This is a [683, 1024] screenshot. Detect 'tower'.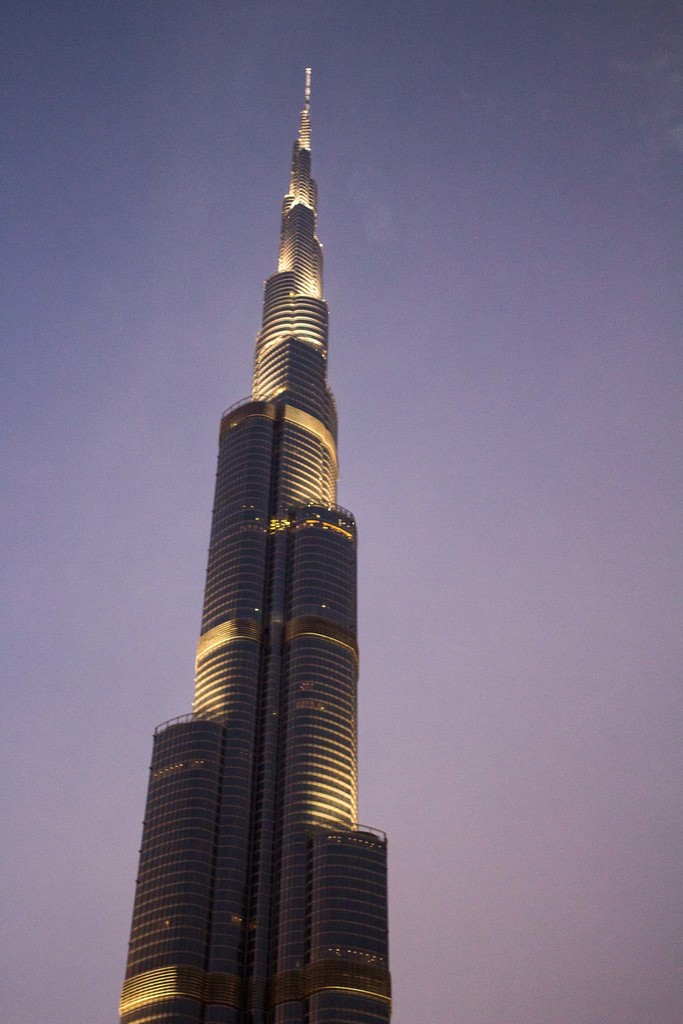
x1=117 y1=65 x2=391 y2=1023.
